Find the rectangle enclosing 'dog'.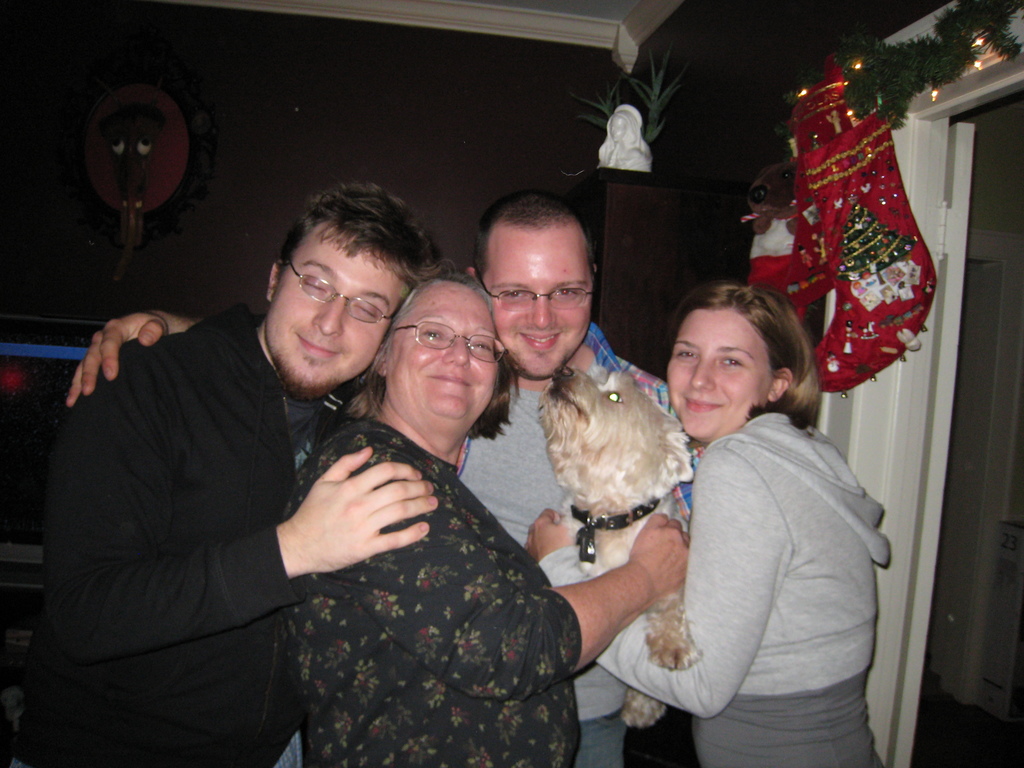
{"left": 538, "top": 360, "right": 701, "bottom": 730}.
